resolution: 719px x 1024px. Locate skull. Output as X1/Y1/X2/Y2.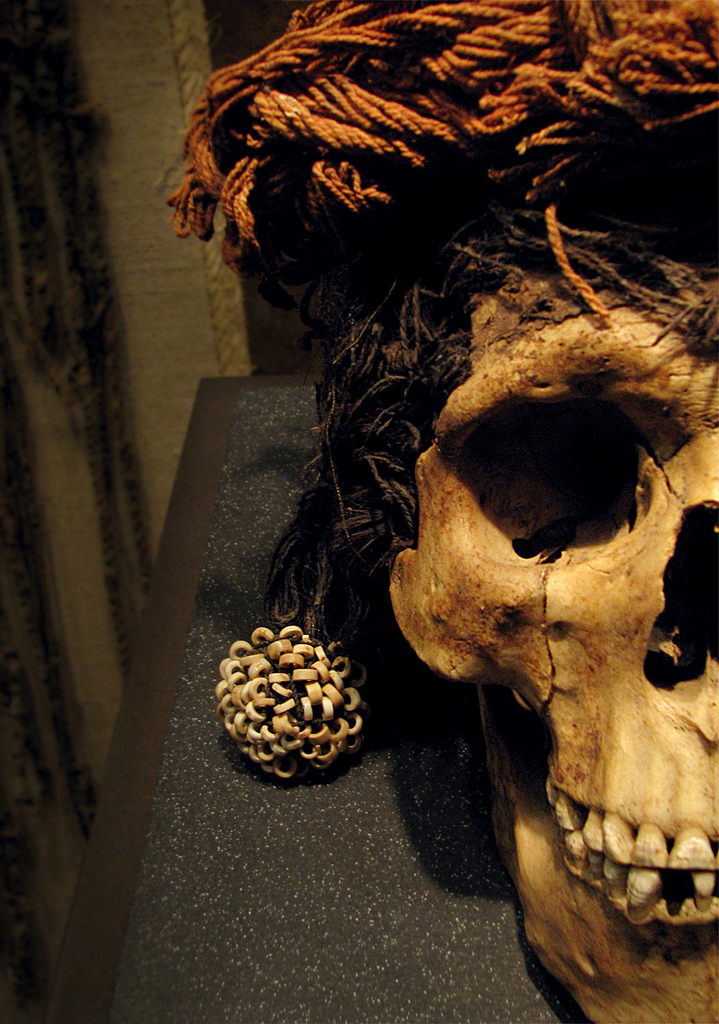
406/317/695/1023.
